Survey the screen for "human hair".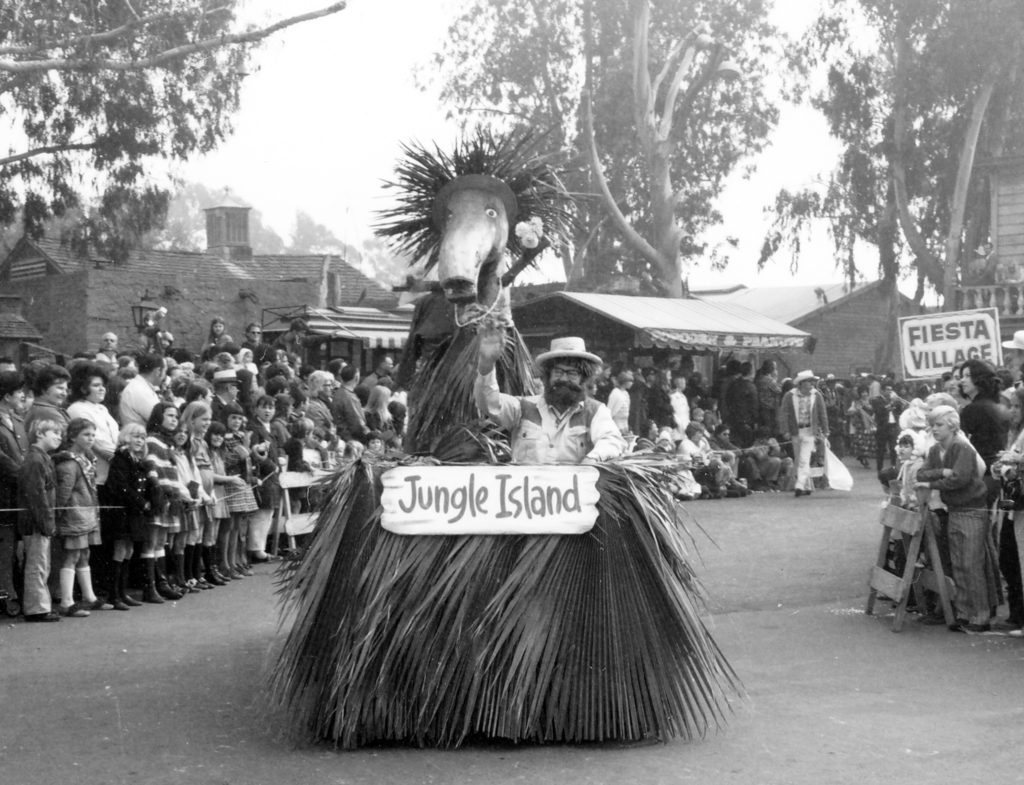
Survey found: [x1=63, y1=416, x2=96, y2=444].
